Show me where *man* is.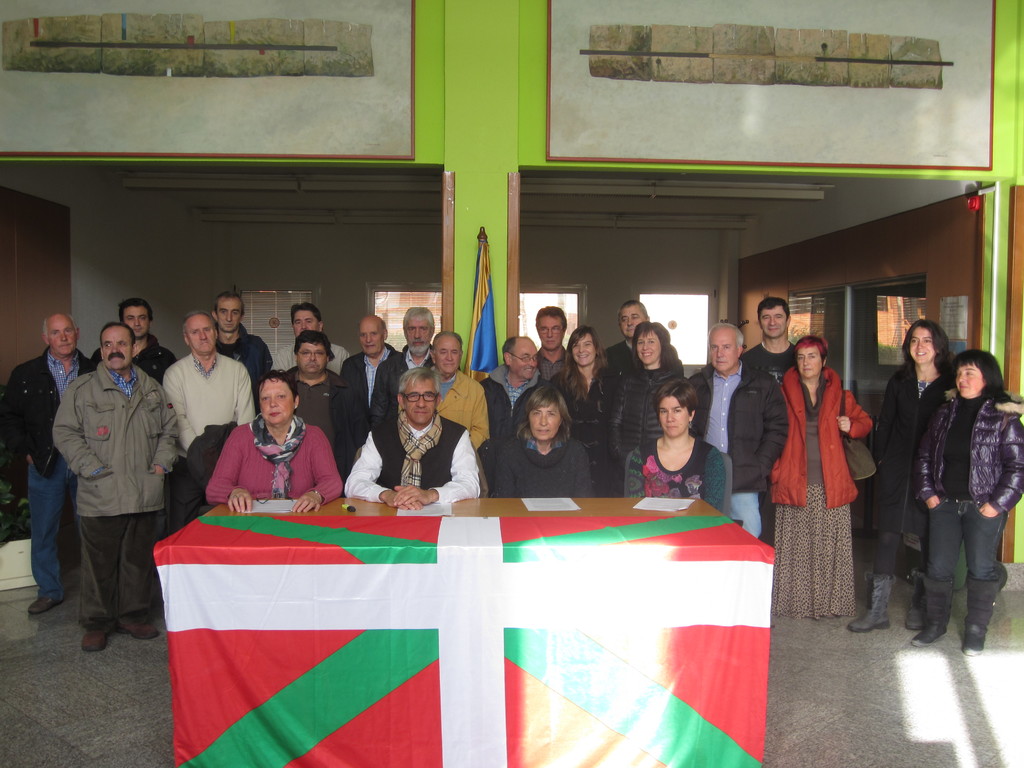
*man* is at 338/316/400/449.
